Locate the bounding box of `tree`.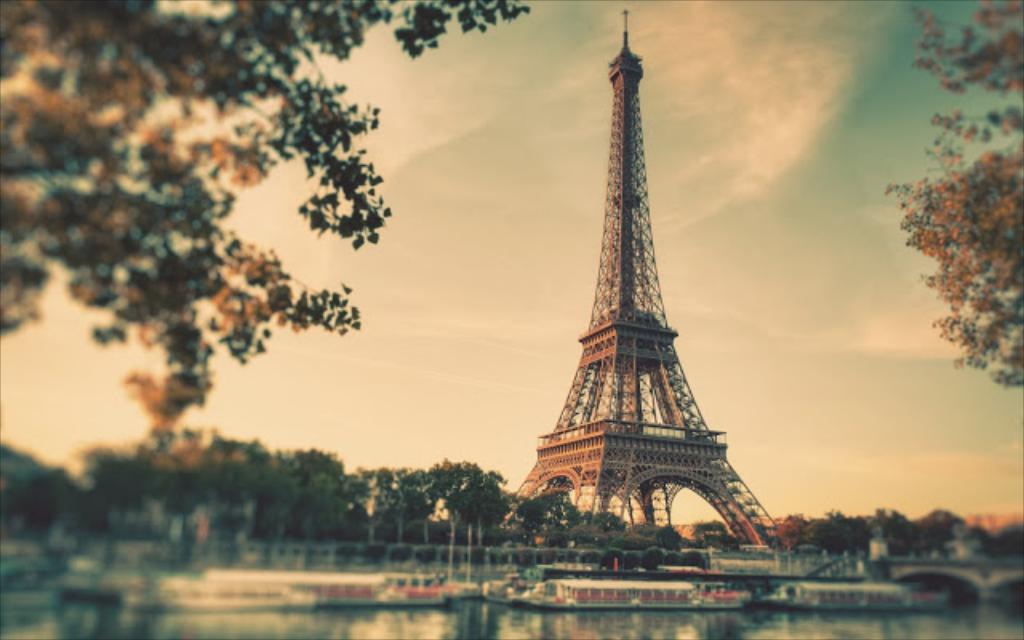
Bounding box: box=[867, 0, 1022, 405].
